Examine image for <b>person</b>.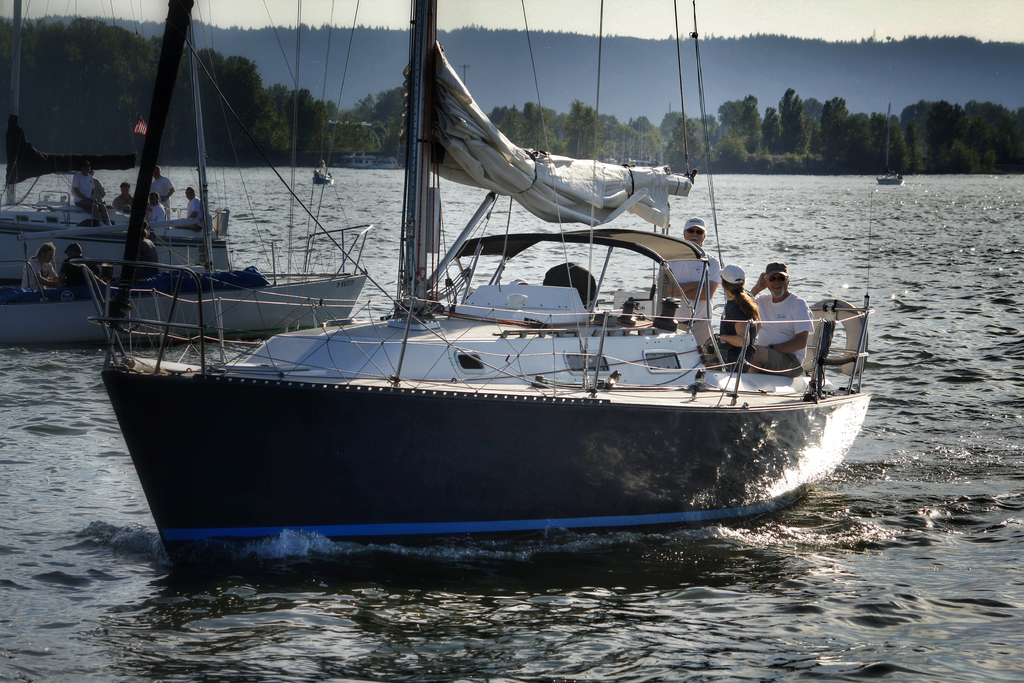
Examination result: x1=661 y1=218 x2=721 y2=340.
